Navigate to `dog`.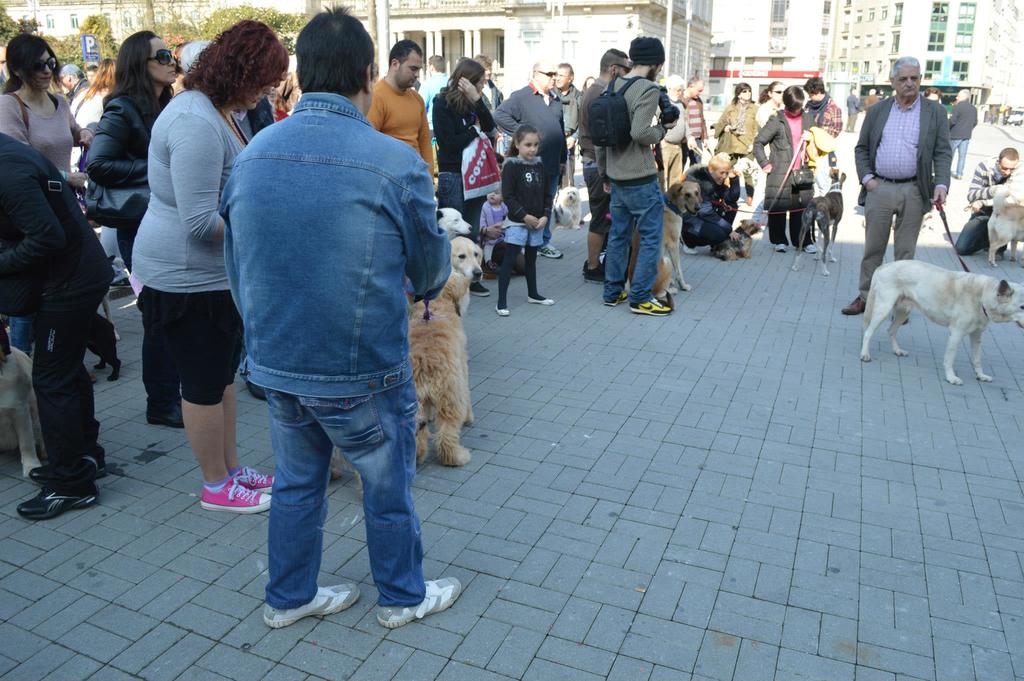
Navigation target: 860 259 1023 382.
